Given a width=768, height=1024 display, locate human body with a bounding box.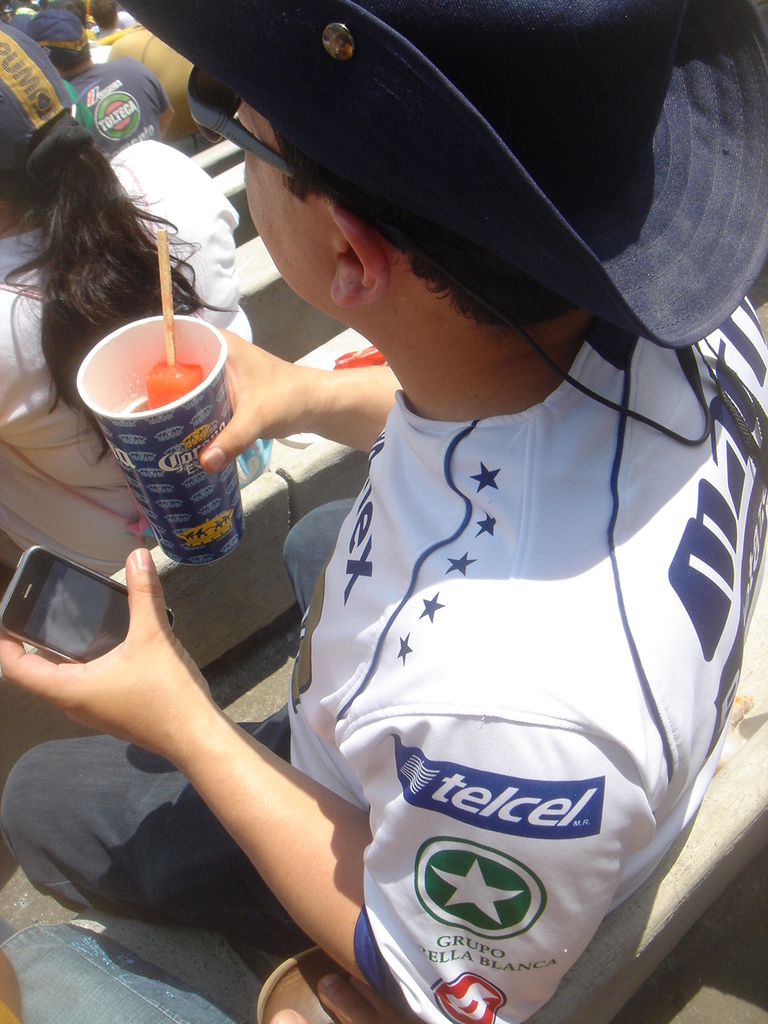
Located: left=0, top=150, right=246, bottom=579.
